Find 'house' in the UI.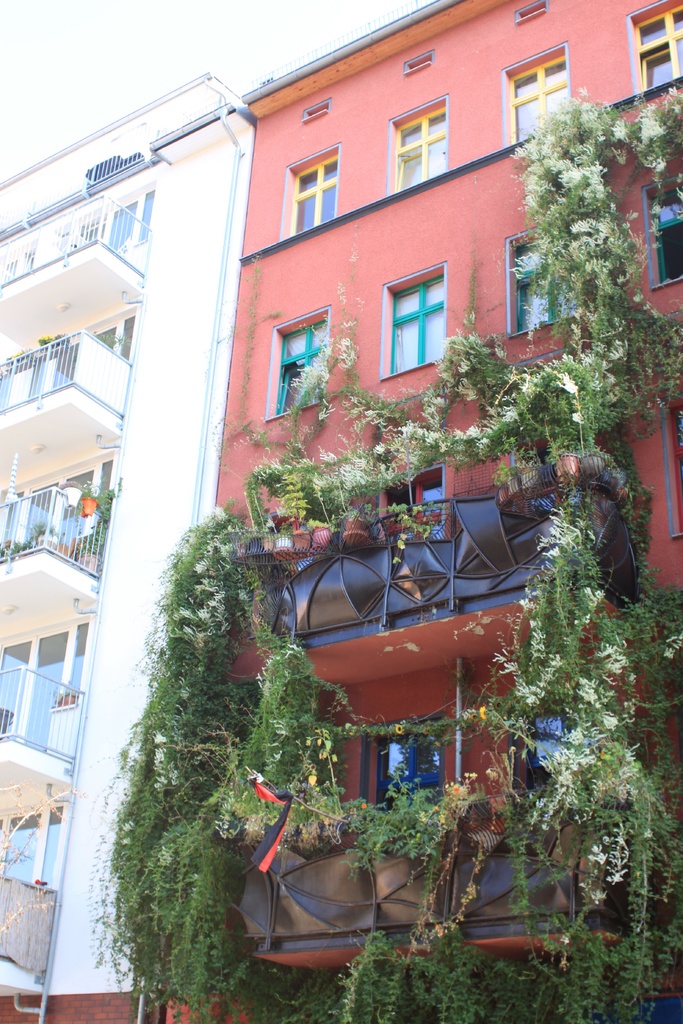
UI element at x1=156, y1=0, x2=682, y2=1021.
